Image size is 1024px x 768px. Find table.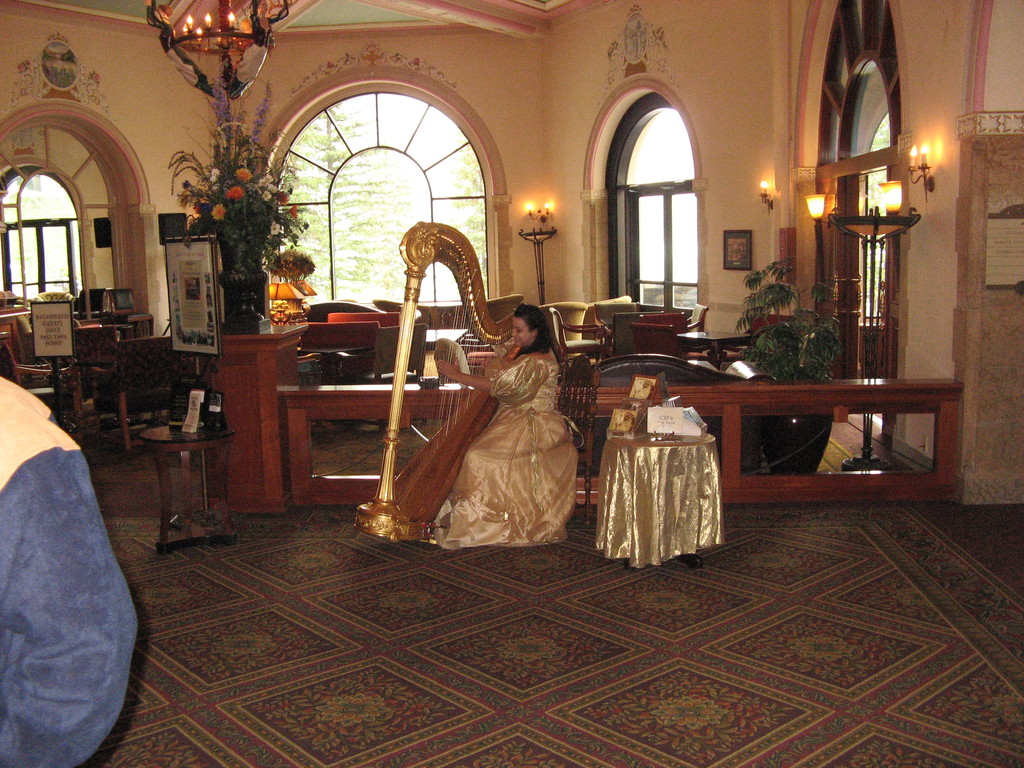
box(589, 383, 729, 573).
